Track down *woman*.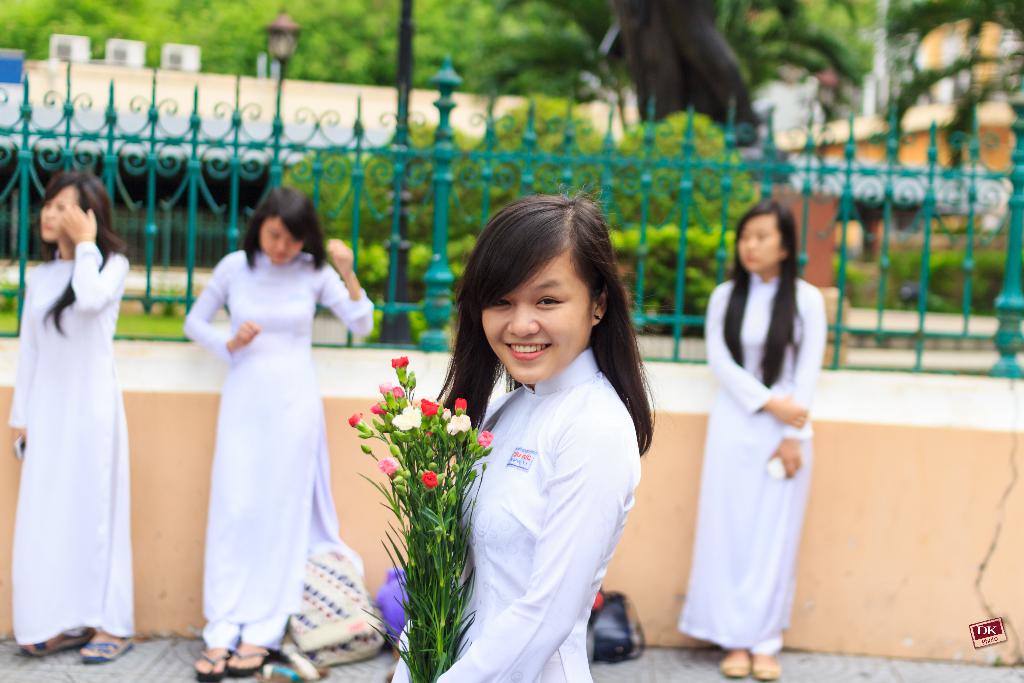
Tracked to bbox(162, 145, 358, 657).
